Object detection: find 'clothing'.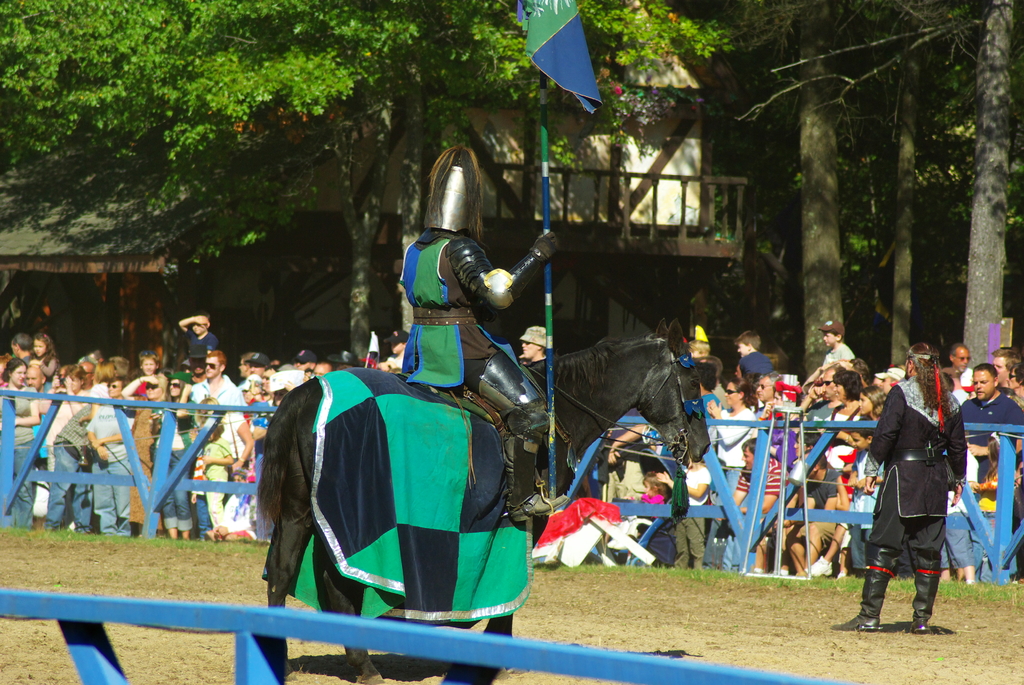
x1=867 y1=379 x2=986 y2=549.
